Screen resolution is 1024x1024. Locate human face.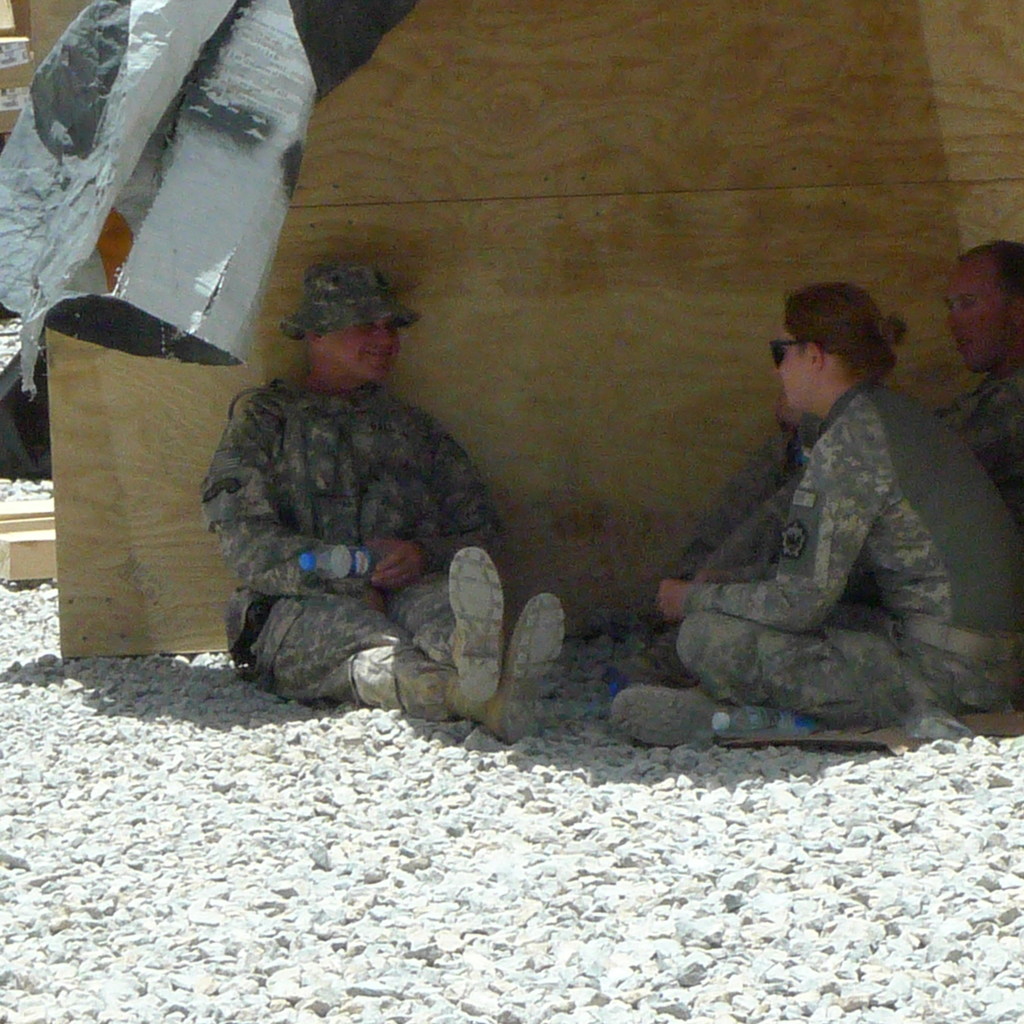
bbox=[326, 316, 401, 379].
